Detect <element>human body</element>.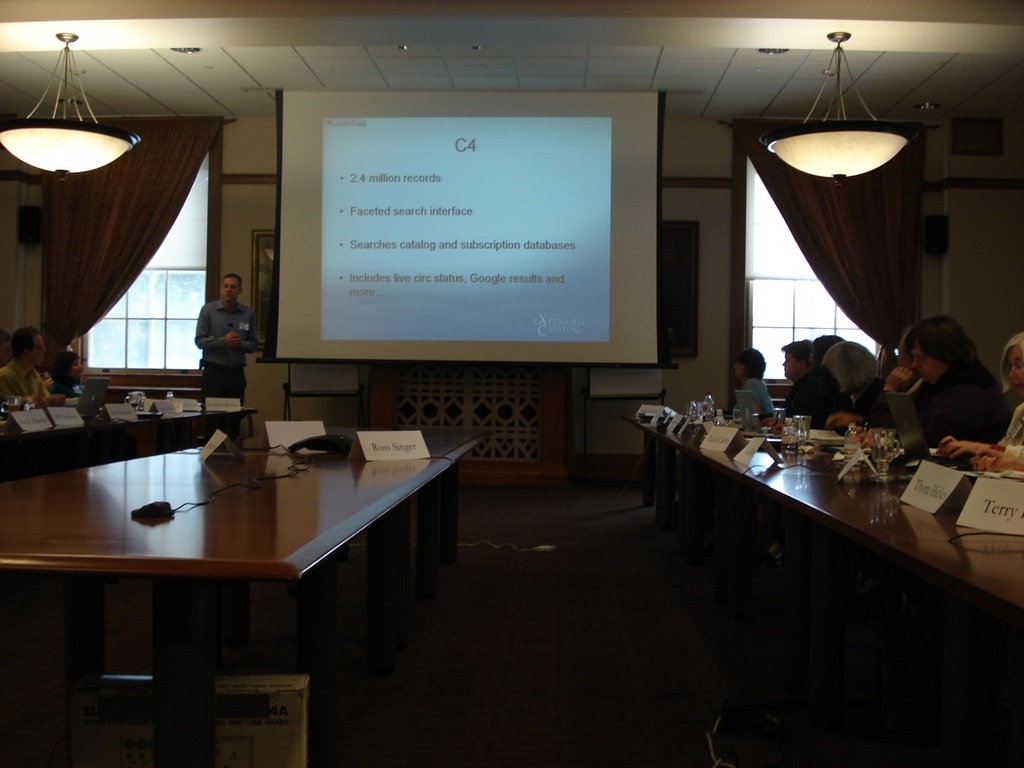
Detected at detection(0, 327, 66, 408).
